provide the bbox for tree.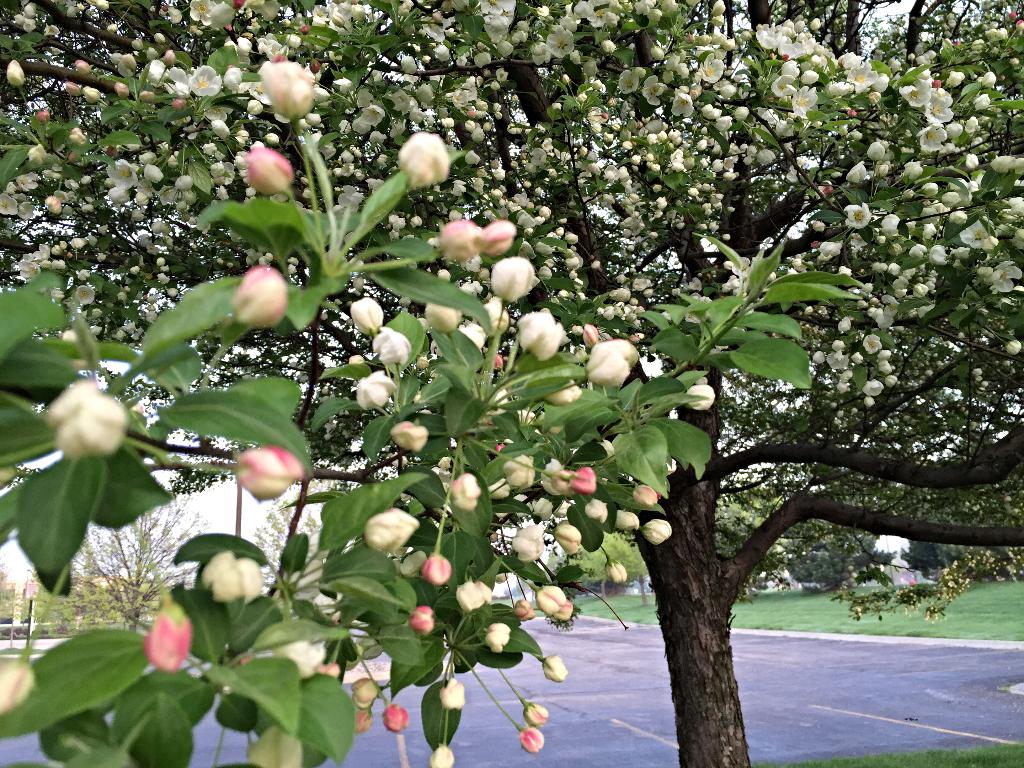
(x1=711, y1=472, x2=797, y2=602).
